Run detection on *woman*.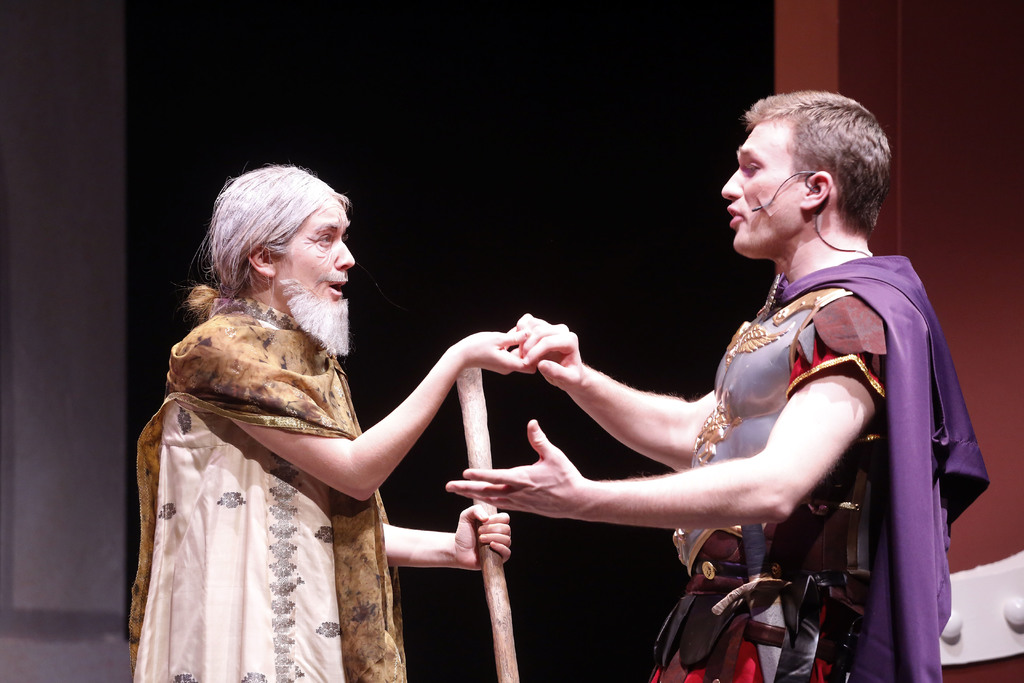
Result: [130,161,536,682].
